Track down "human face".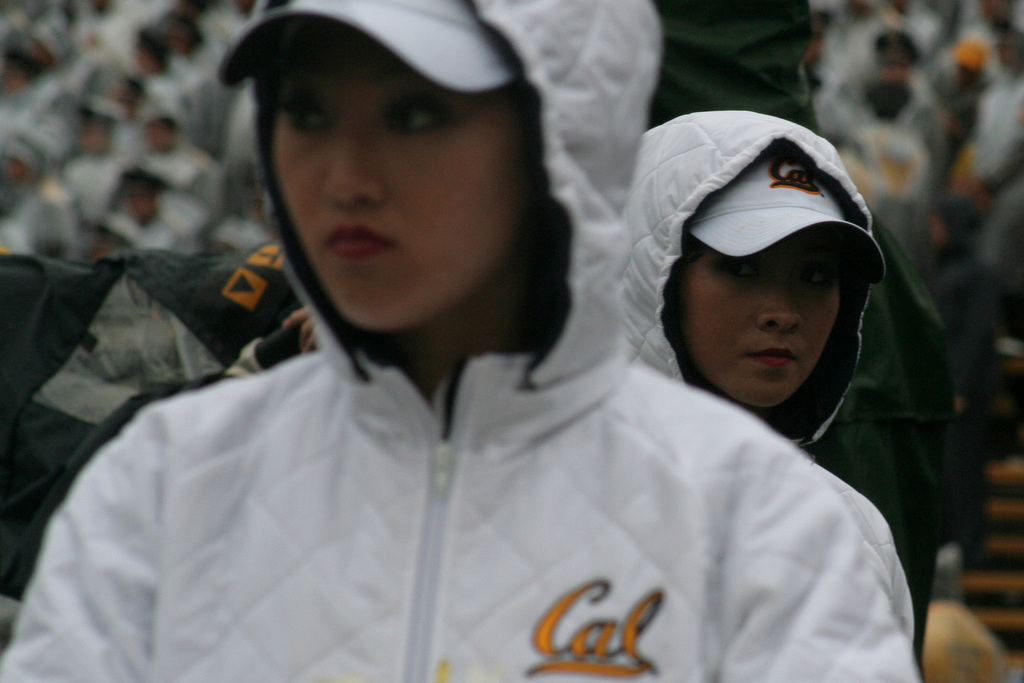
Tracked to locate(683, 229, 840, 407).
